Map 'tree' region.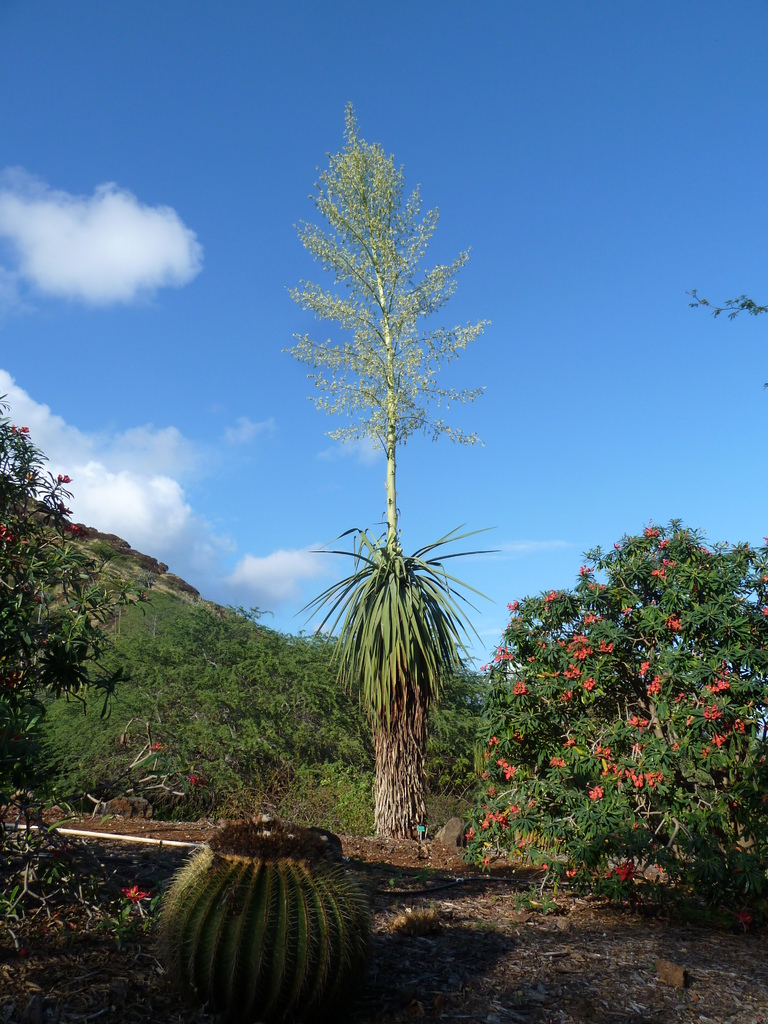
Mapped to {"left": 462, "top": 515, "right": 767, "bottom": 932}.
